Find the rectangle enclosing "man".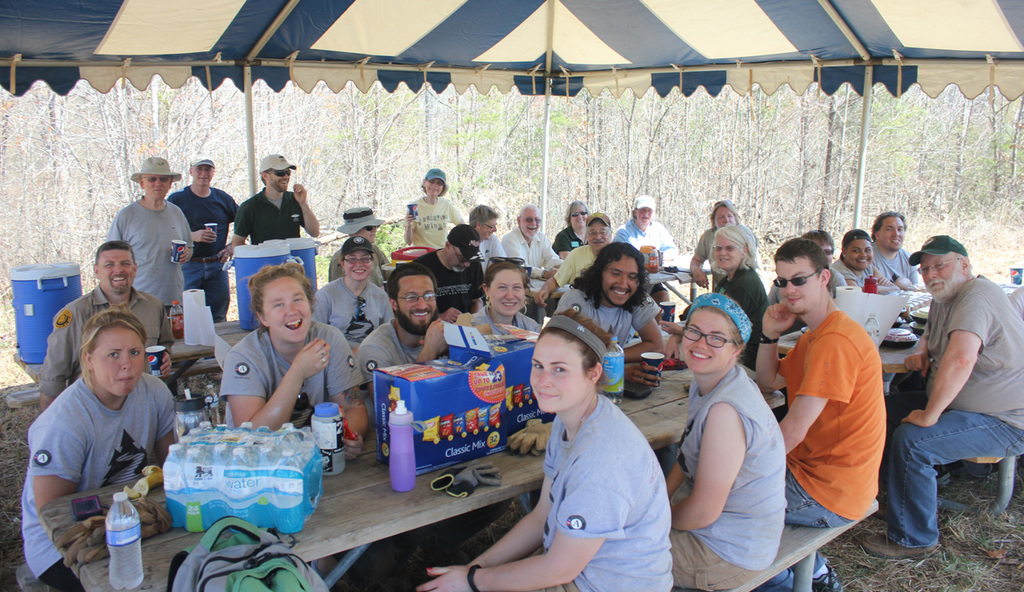
354,258,472,407.
